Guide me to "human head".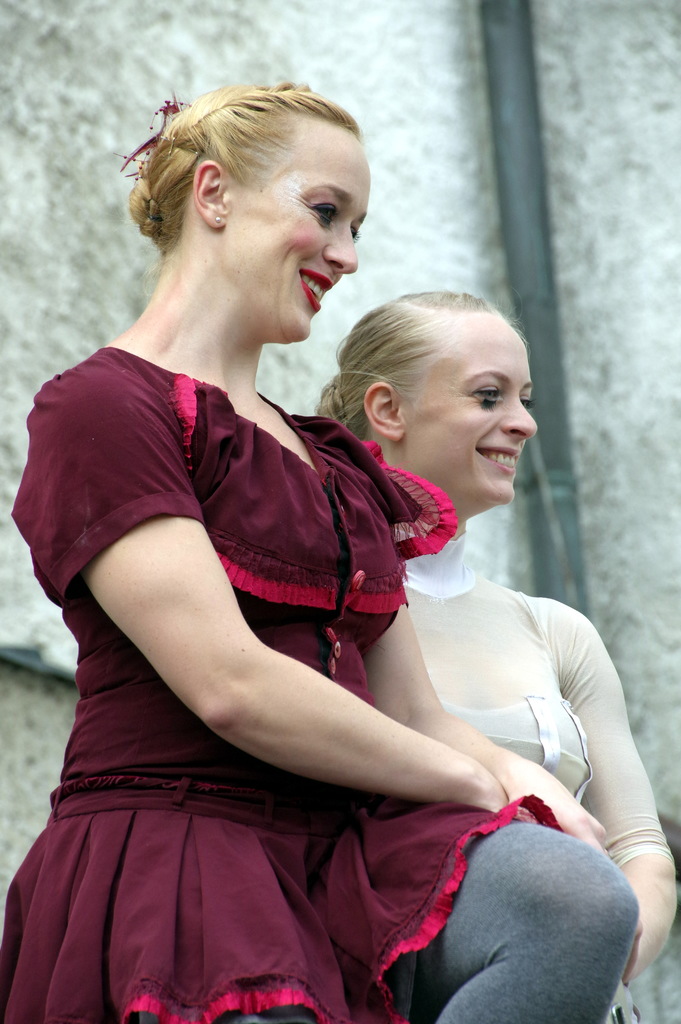
Guidance: <box>334,286,537,511</box>.
